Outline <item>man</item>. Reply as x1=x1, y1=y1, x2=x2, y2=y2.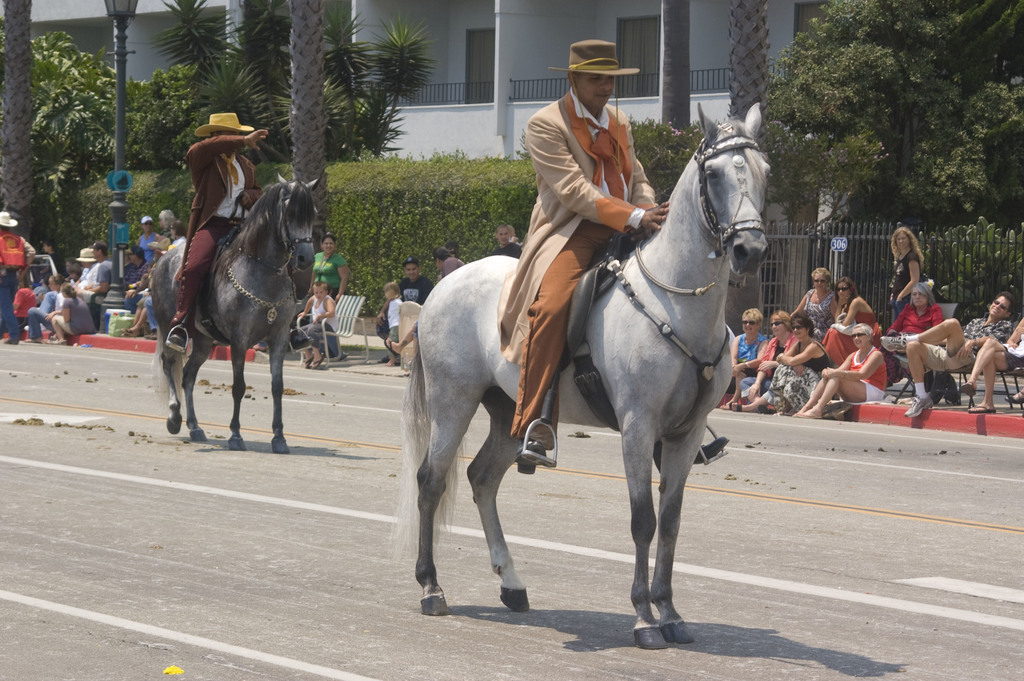
x1=74, y1=247, x2=100, y2=304.
